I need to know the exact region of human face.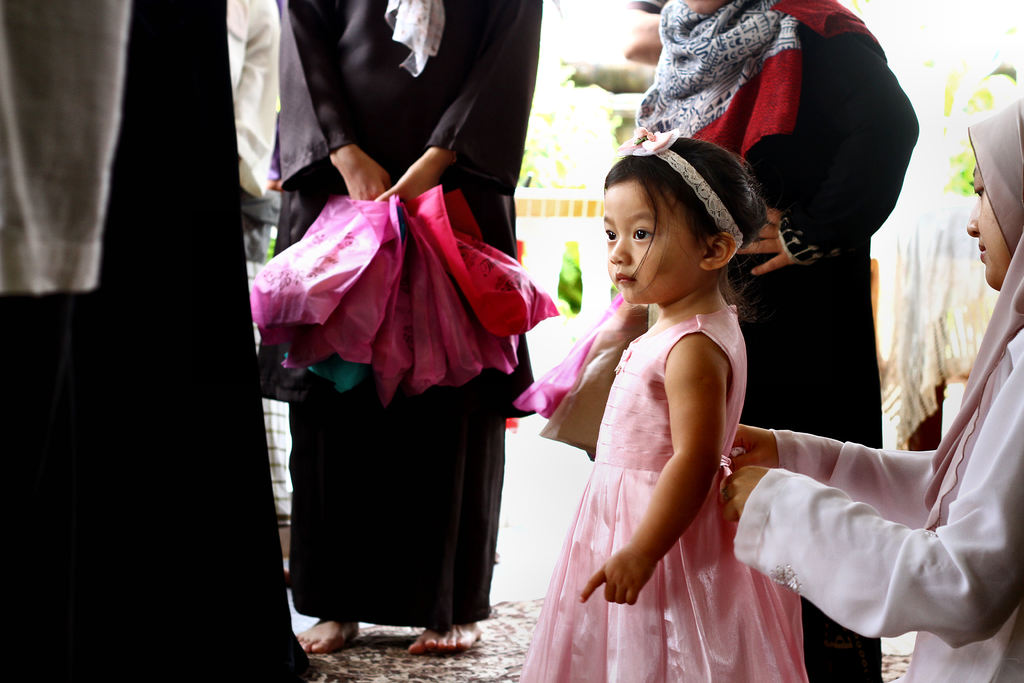
Region: <region>602, 183, 696, 304</region>.
